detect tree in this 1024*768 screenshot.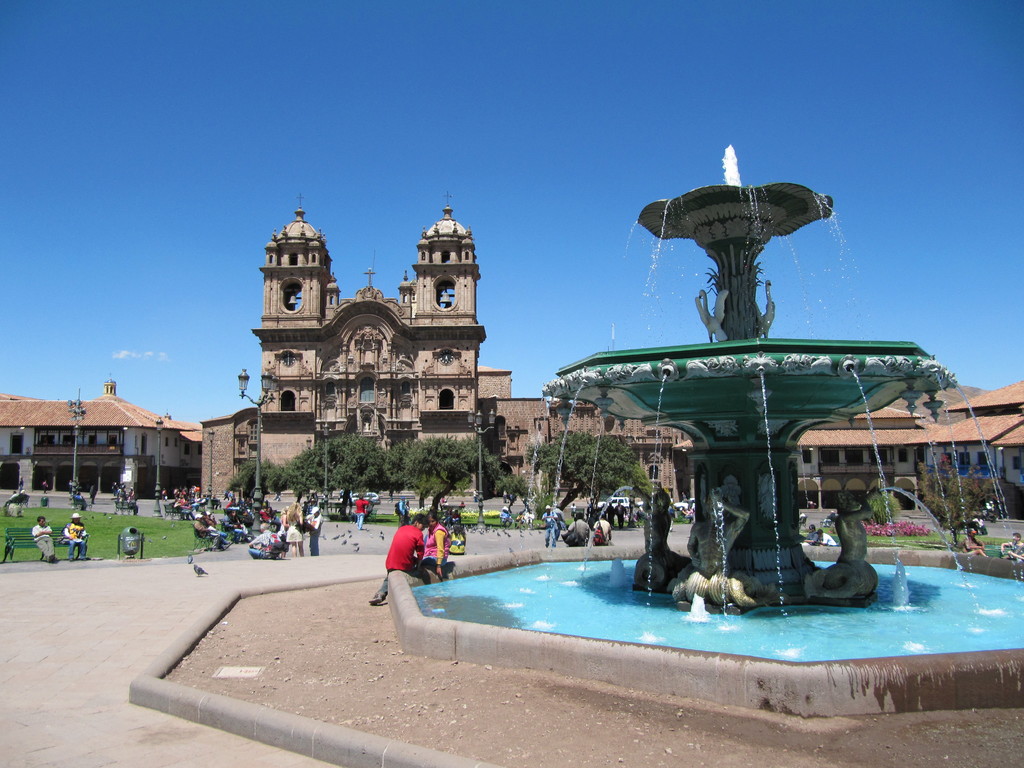
Detection: <bbox>285, 433, 392, 521</bbox>.
